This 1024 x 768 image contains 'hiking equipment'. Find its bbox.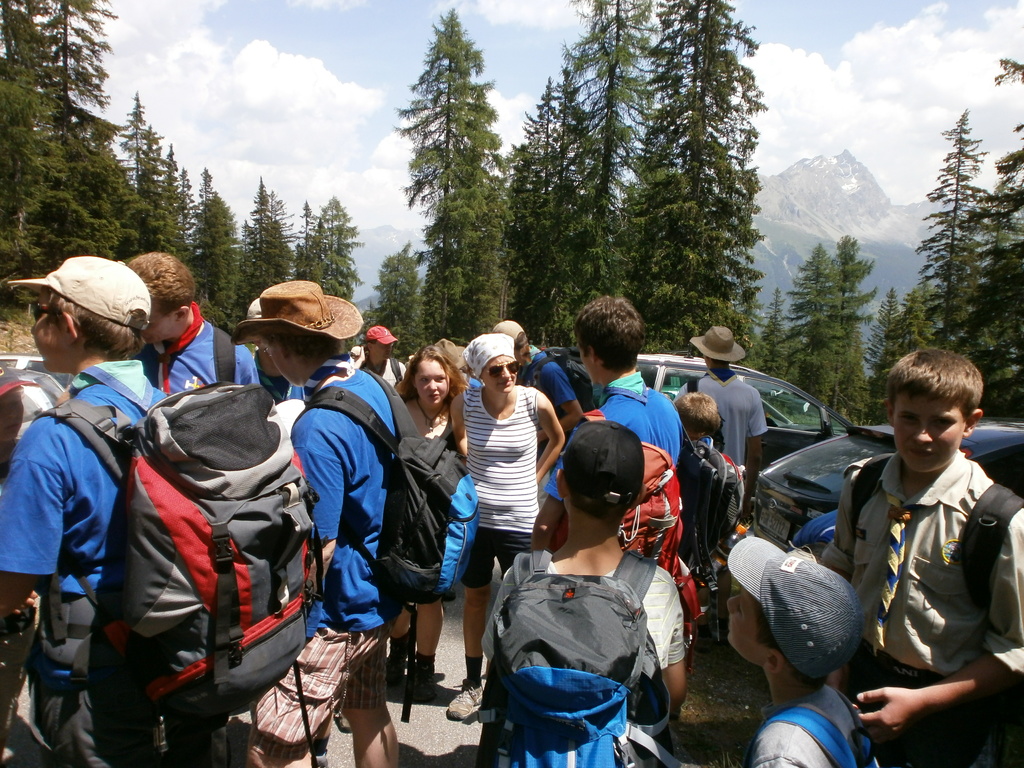
<region>765, 700, 876, 767</region>.
